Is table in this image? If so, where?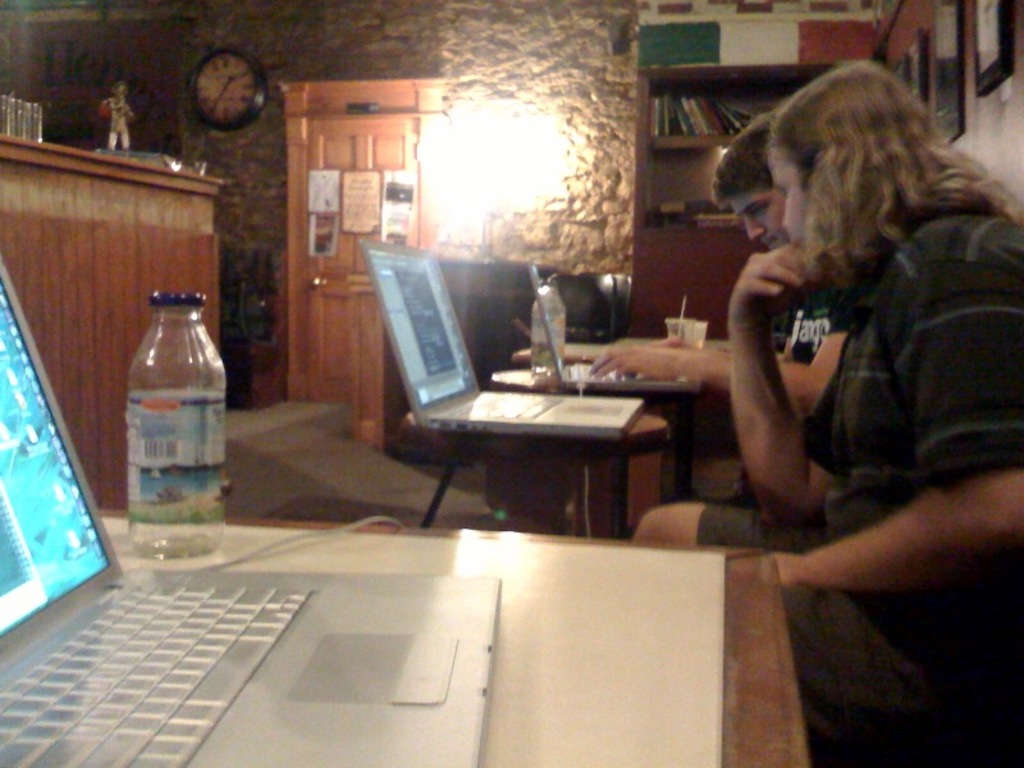
Yes, at [0,489,822,767].
